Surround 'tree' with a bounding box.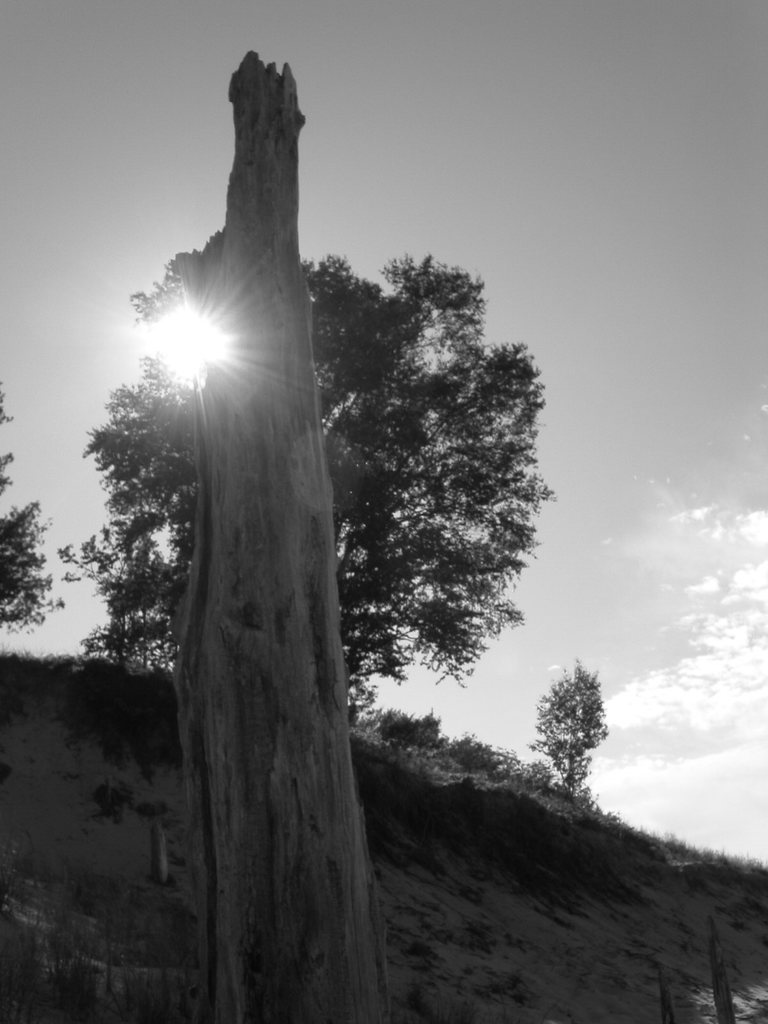
left=0, top=372, right=63, bottom=636.
